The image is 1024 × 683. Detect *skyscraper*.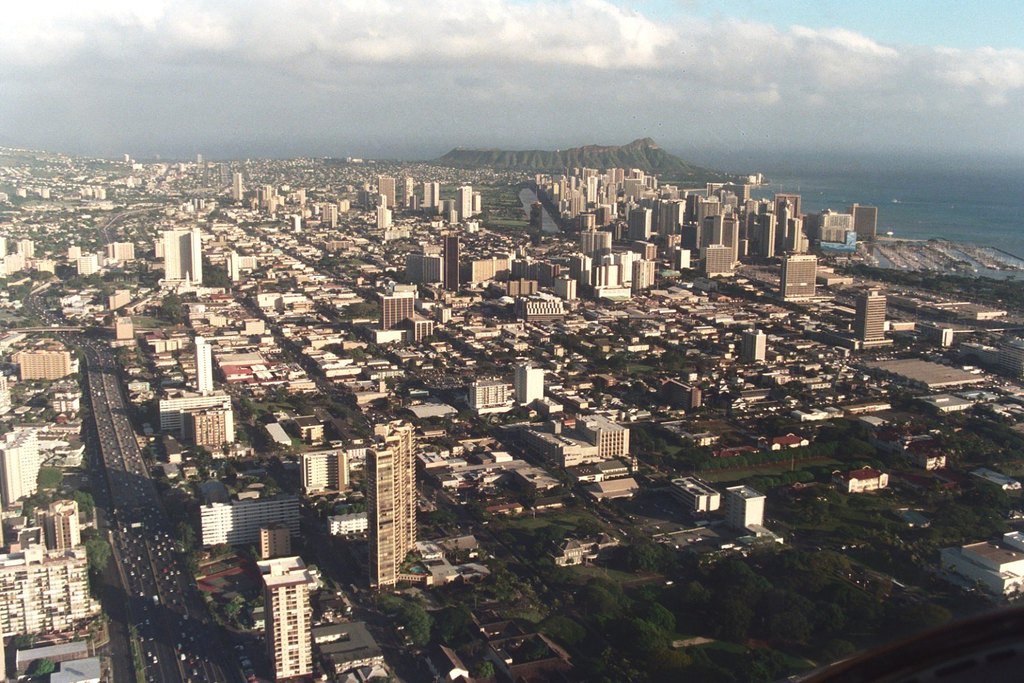
Detection: [476, 376, 511, 406].
